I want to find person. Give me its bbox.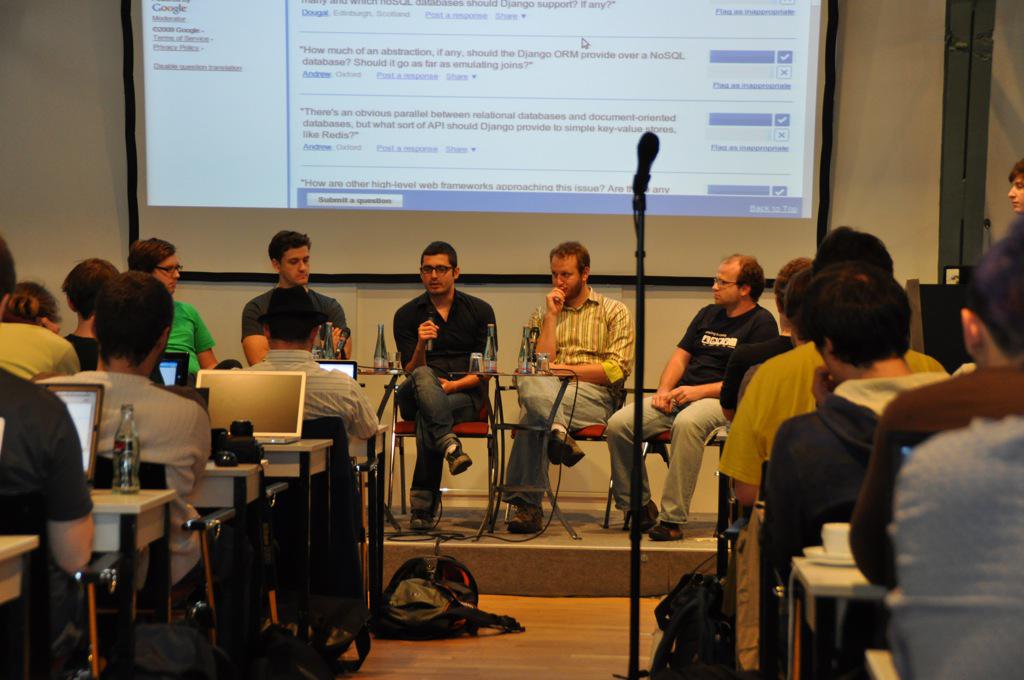
124, 230, 221, 386.
